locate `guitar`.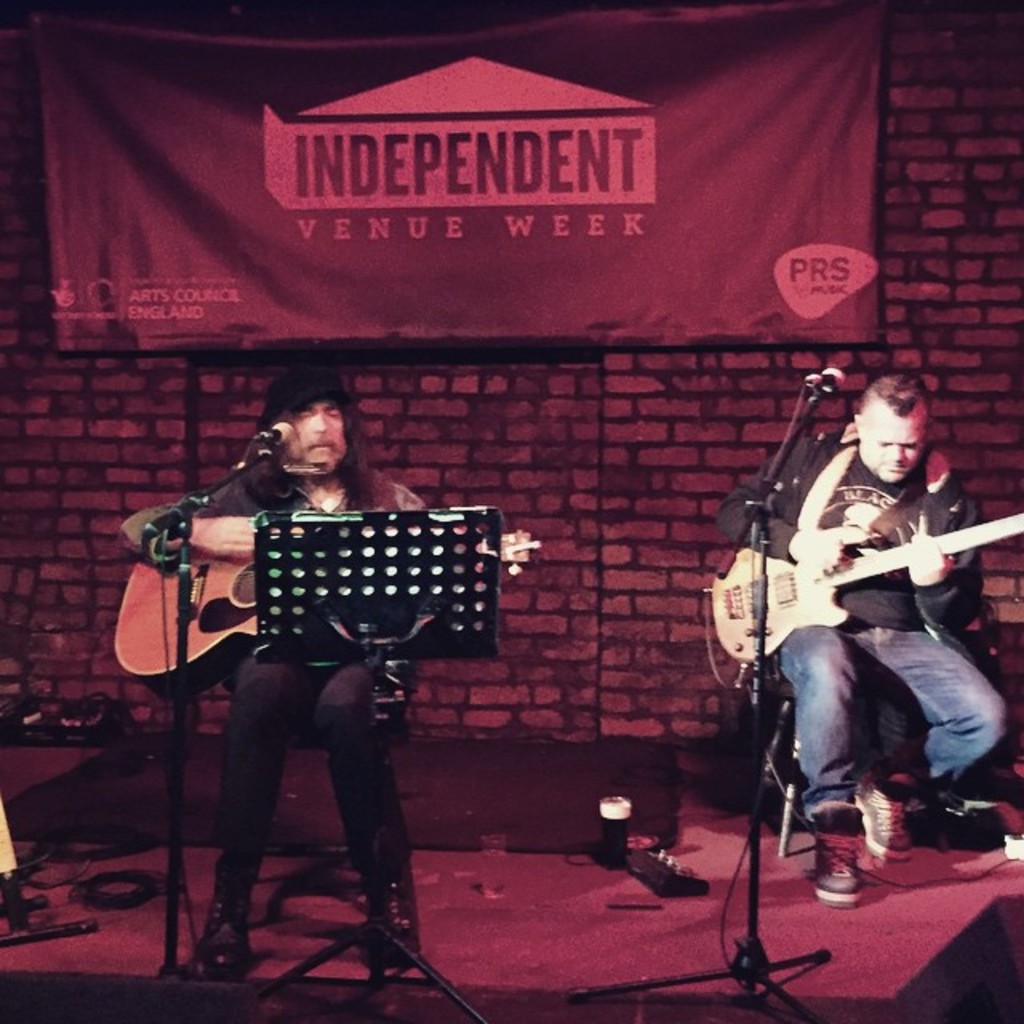
Bounding box: select_region(717, 501, 1022, 674).
